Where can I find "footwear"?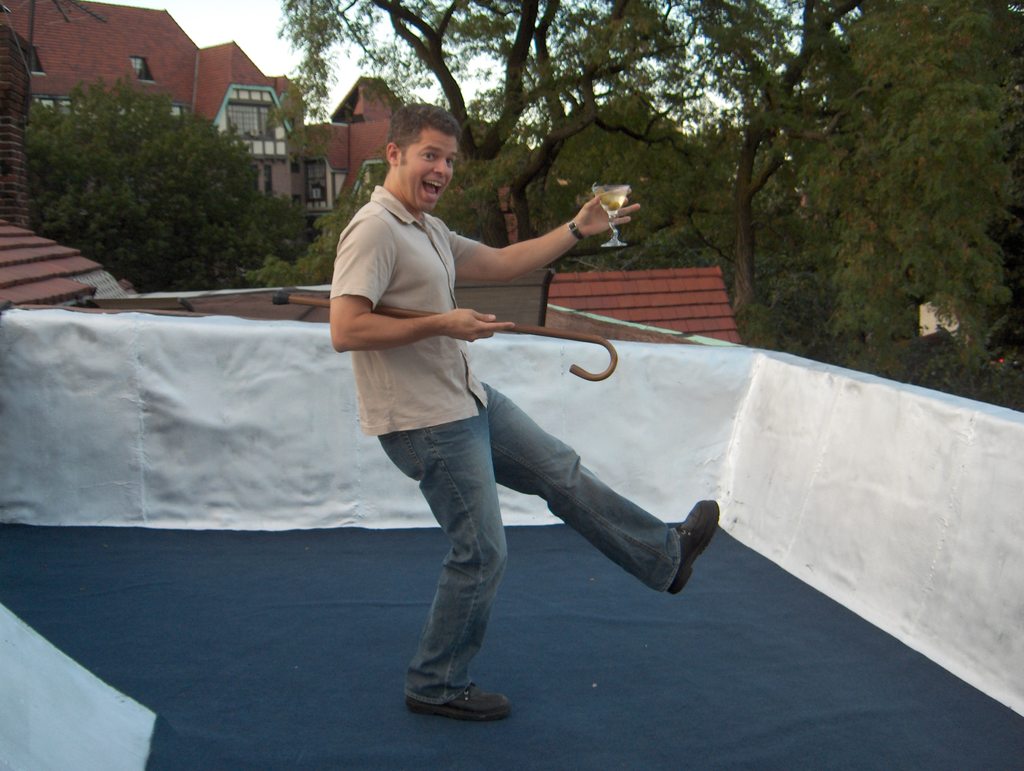
You can find it at region(669, 499, 723, 596).
